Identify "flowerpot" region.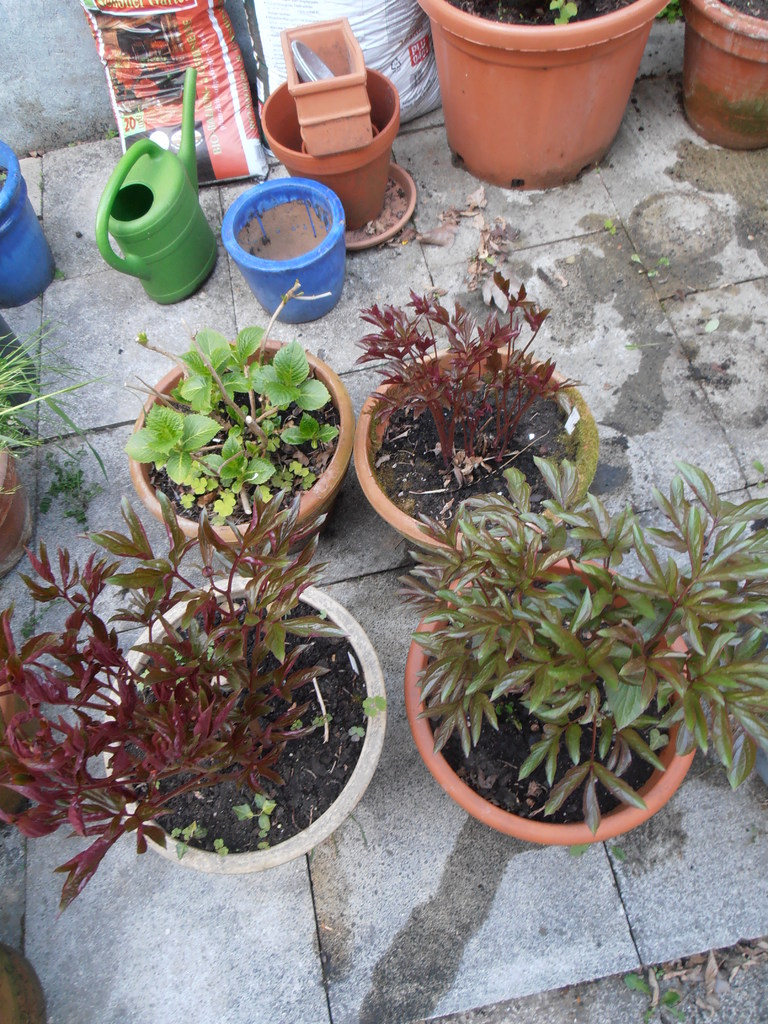
Region: 415:0:668:195.
